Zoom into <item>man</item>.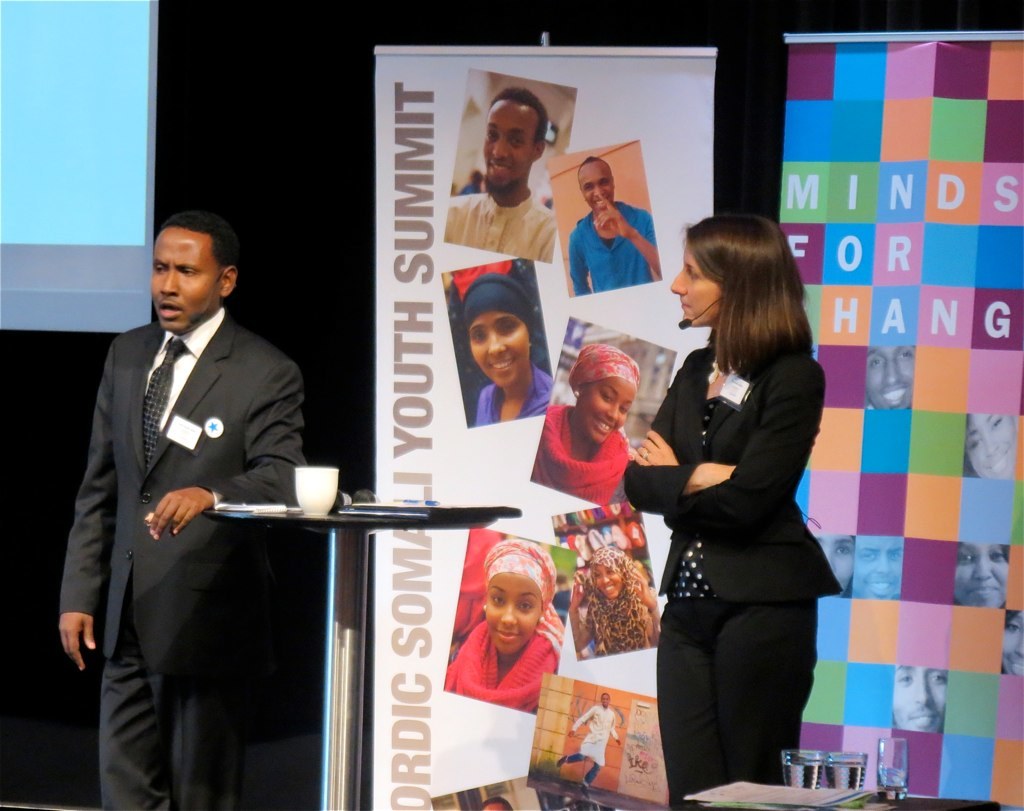
Zoom target: region(851, 536, 903, 595).
